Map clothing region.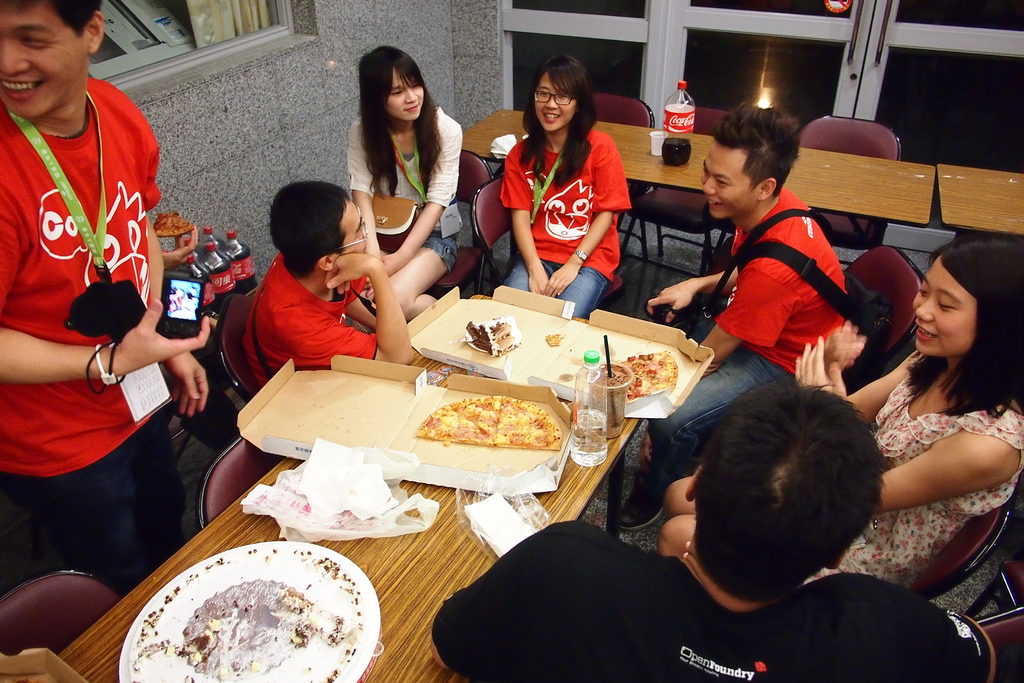
Mapped to x1=12, y1=51, x2=161, y2=476.
